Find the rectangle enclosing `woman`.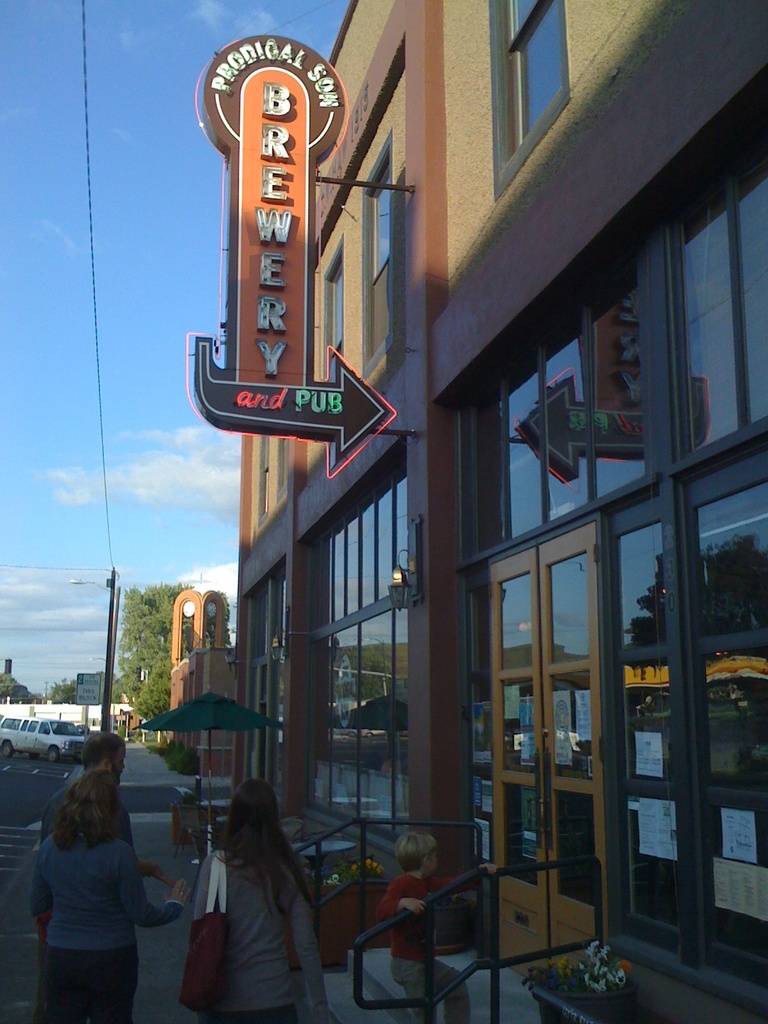
rect(28, 767, 189, 1023).
